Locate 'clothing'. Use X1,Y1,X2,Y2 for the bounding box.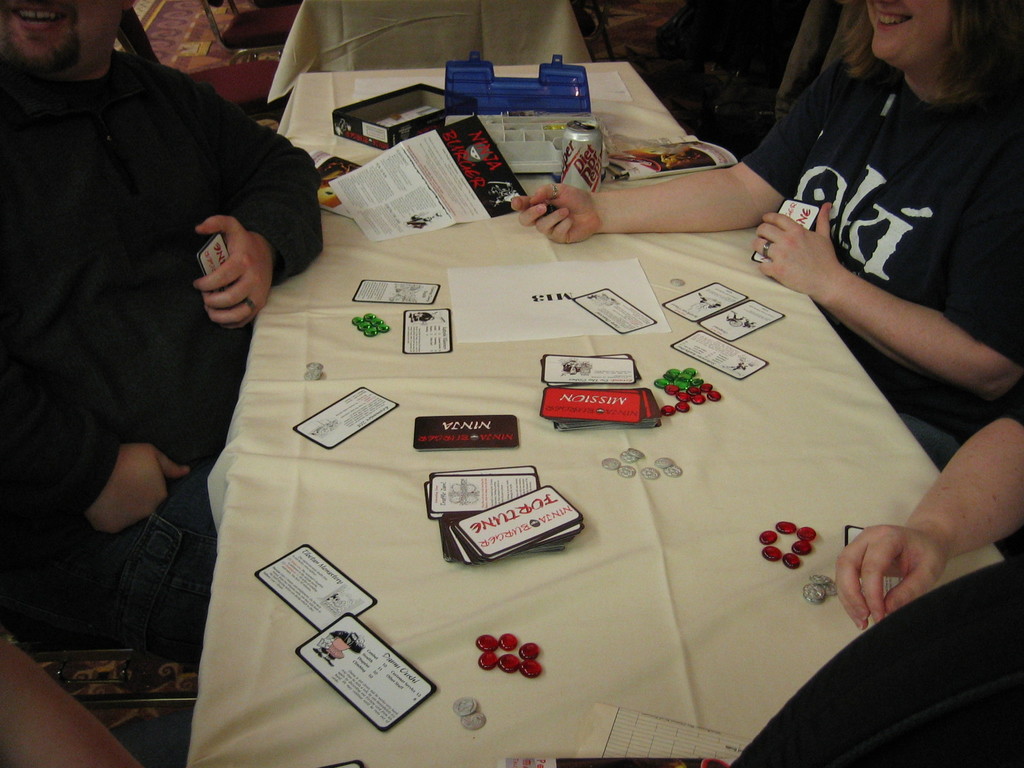
740,35,1023,481.
